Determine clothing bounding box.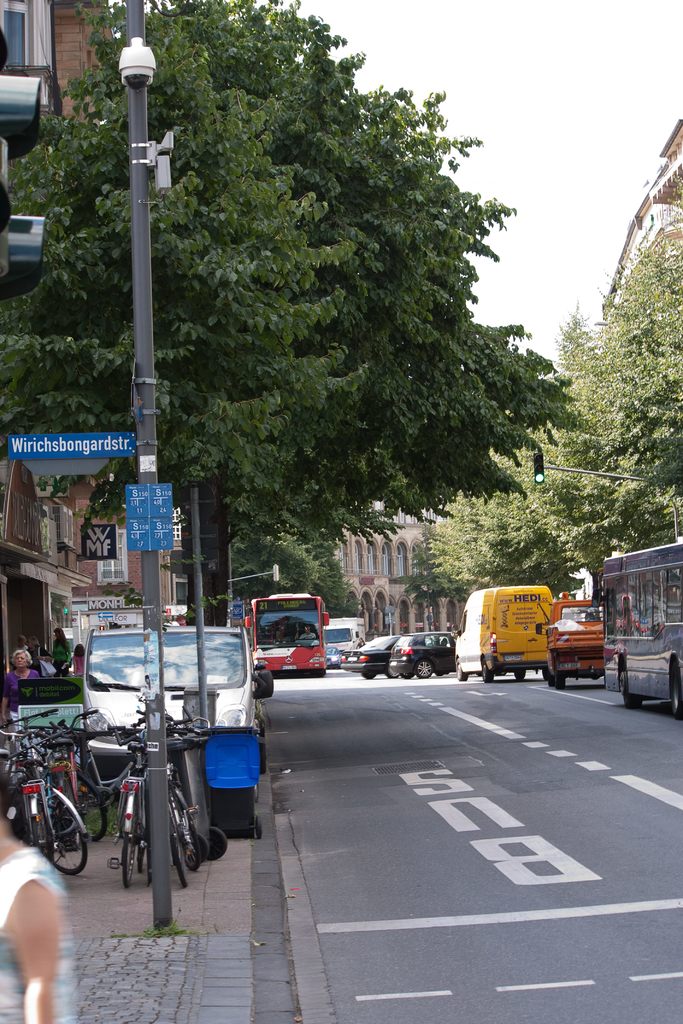
Determined: detection(16, 652, 31, 678).
